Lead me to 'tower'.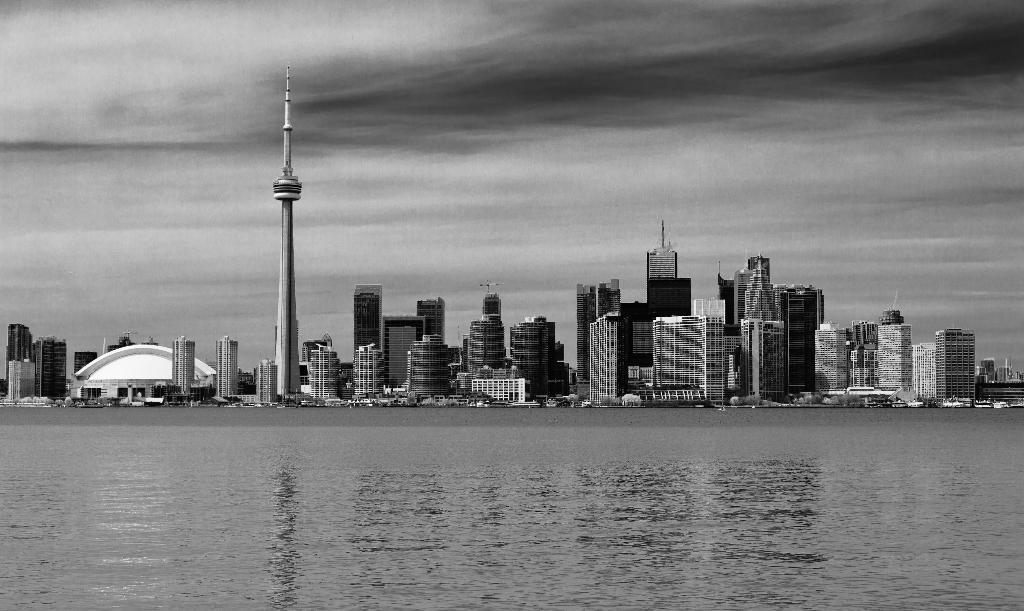
Lead to pyautogui.locateOnScreen(739, 323, 793, 398).
